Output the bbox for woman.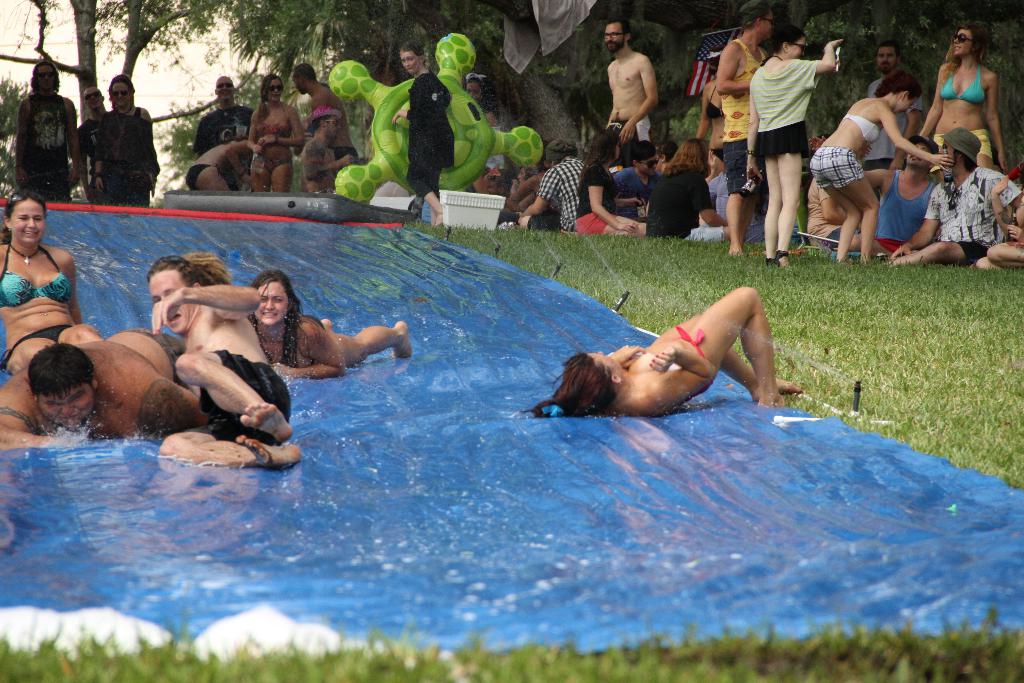
810, 69, 952, 269.
